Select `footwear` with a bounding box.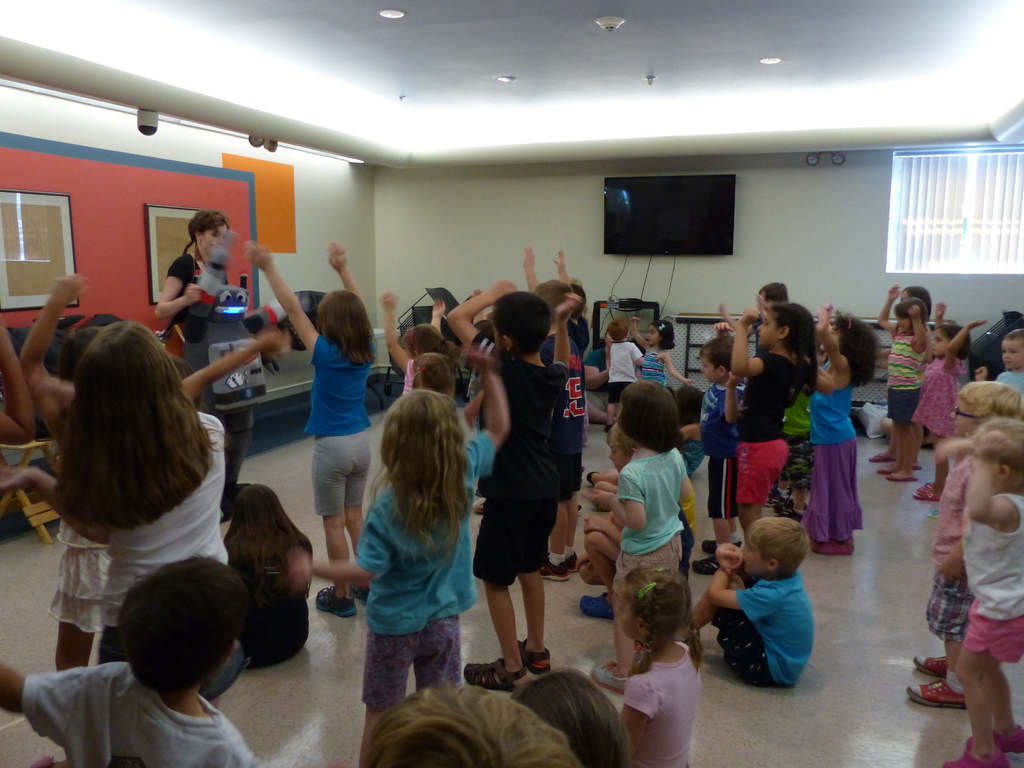
(867, 454, 893, 463).
